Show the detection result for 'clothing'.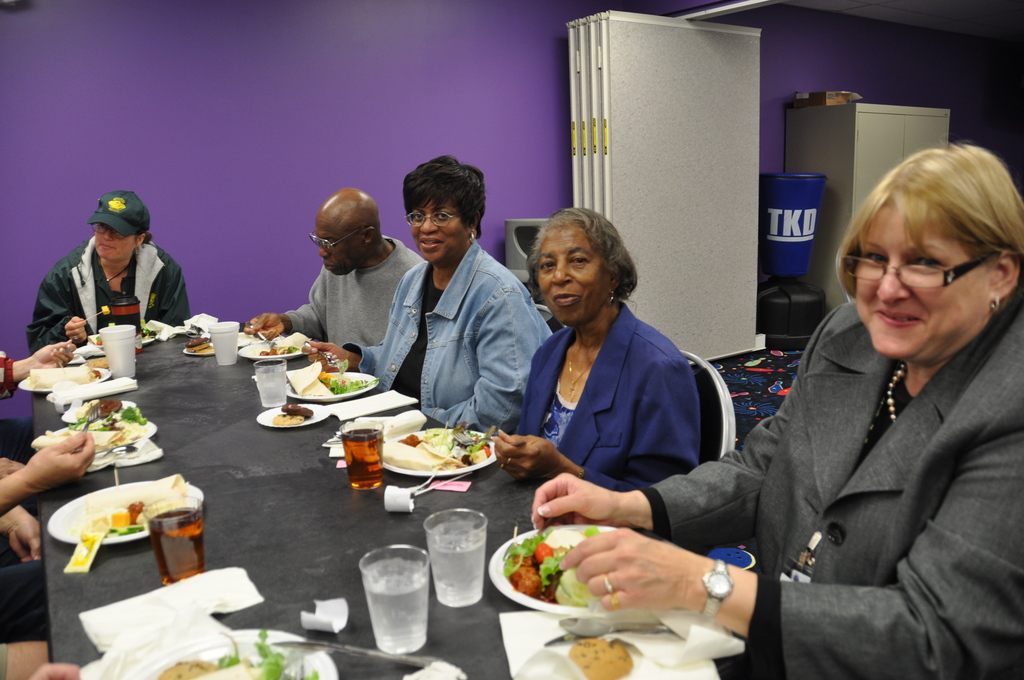
region(633, 298, 1023, 679).
